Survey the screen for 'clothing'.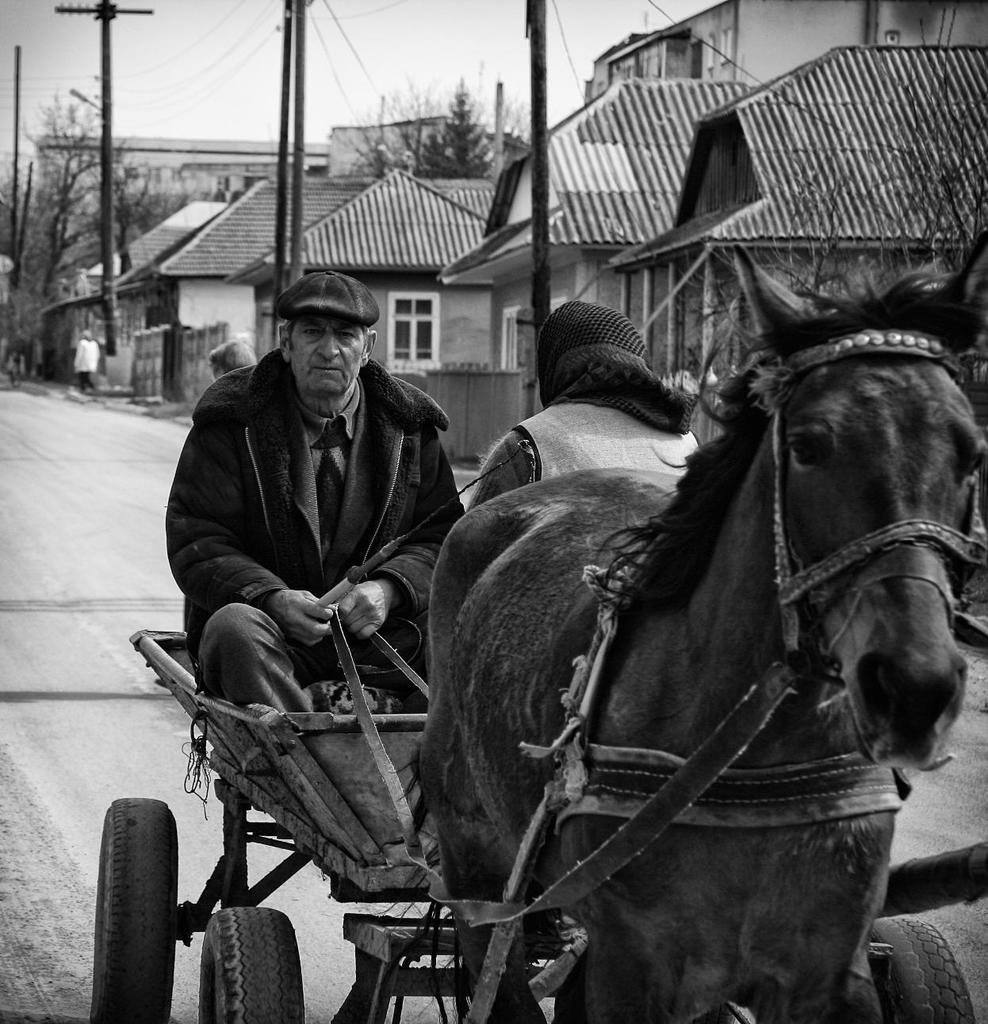
Survey found: (x1=77, y1=339, x2=103, y2=391).
